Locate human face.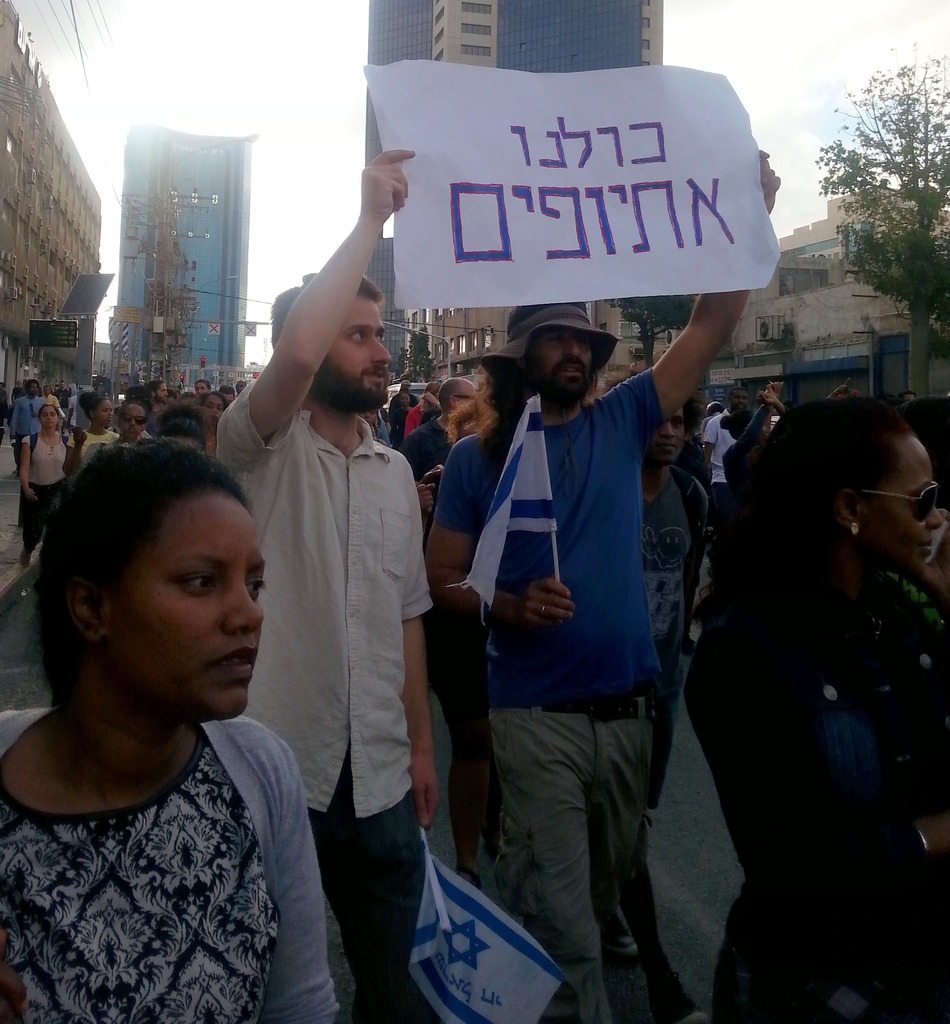
Bounding box: (x1=400, y1=393, x2=412, y2=407).
